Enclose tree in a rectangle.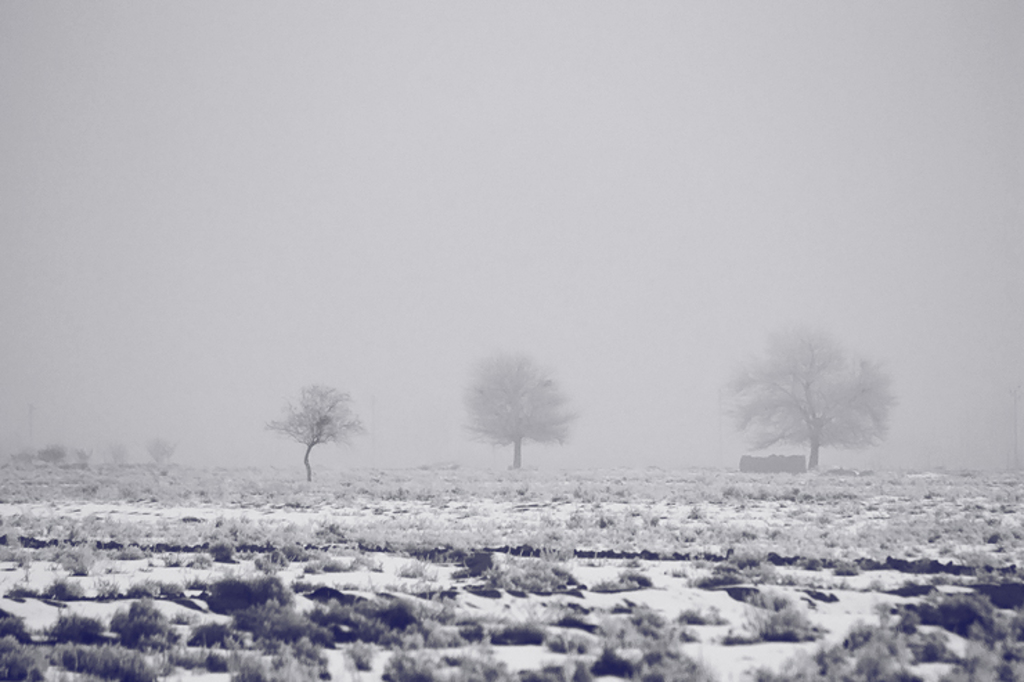
x1=721 y1=318 x2=895 y2=469.
